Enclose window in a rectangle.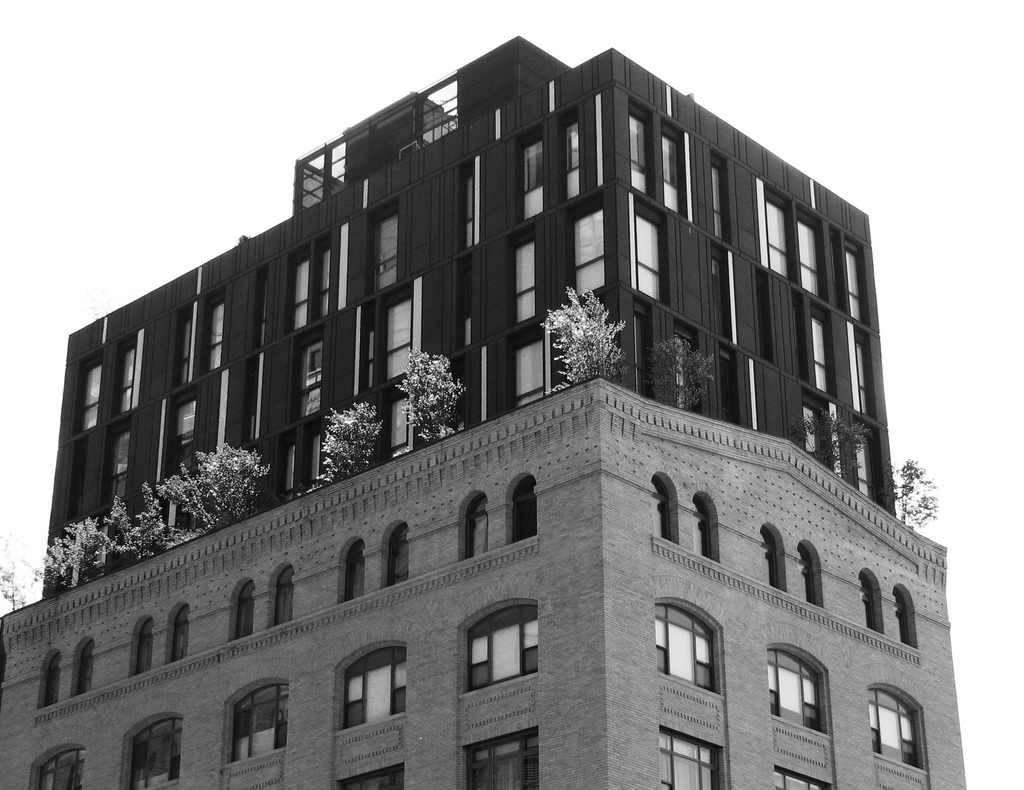
pyautogui.locateOnScreen(290, 415, 324, 499).
